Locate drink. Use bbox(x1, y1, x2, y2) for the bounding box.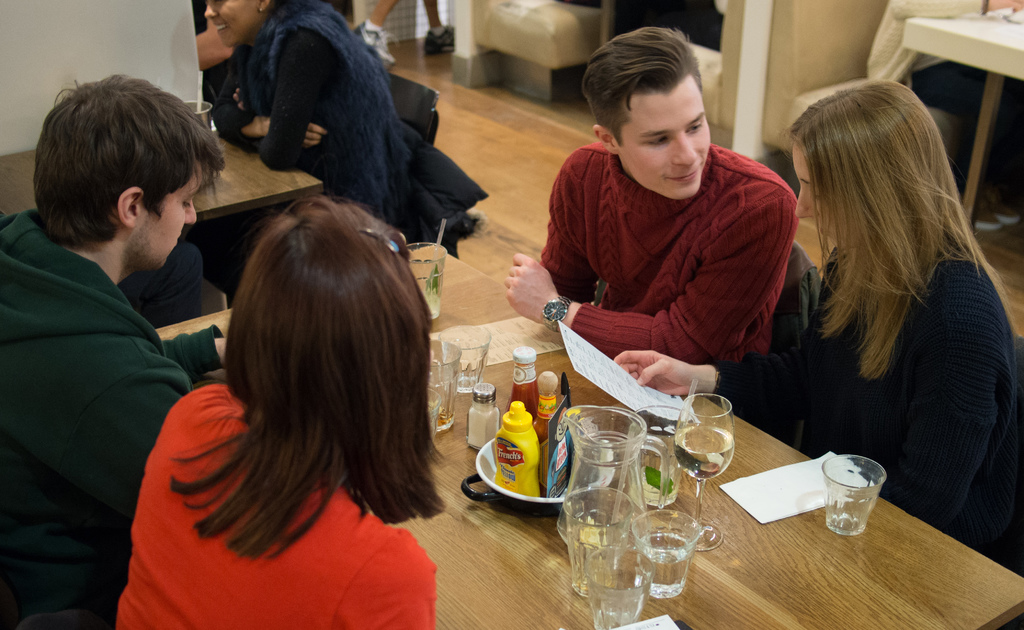
bbox(634, 508, 706, 608).
